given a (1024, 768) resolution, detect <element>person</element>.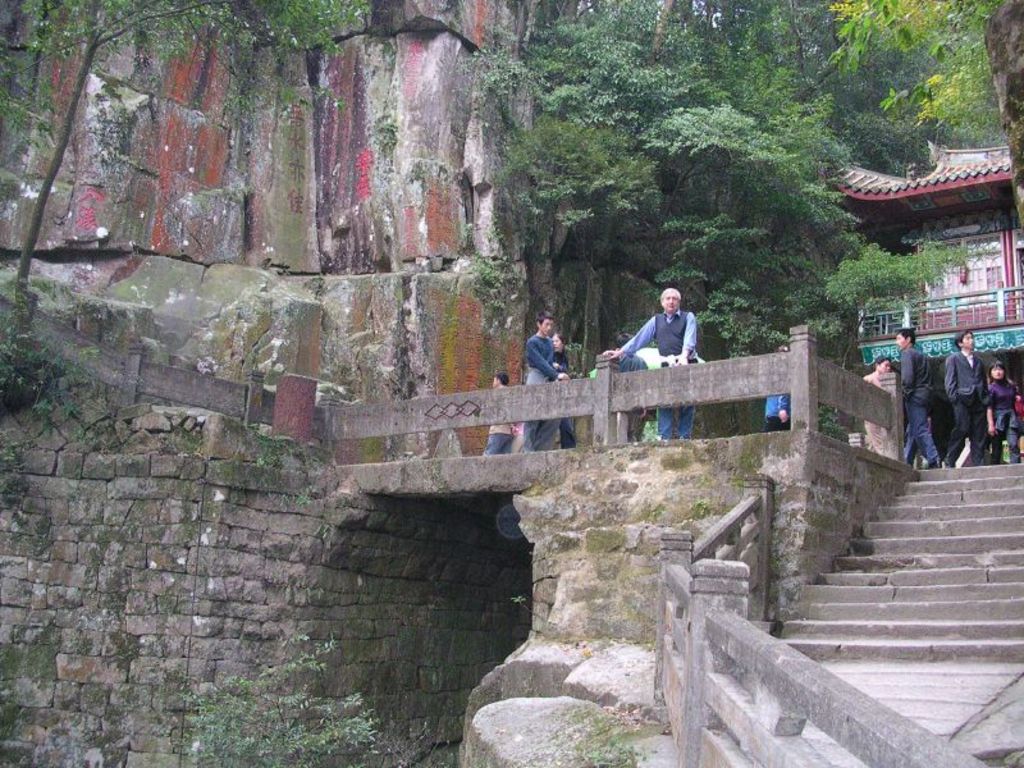
(483,375,518,452).
